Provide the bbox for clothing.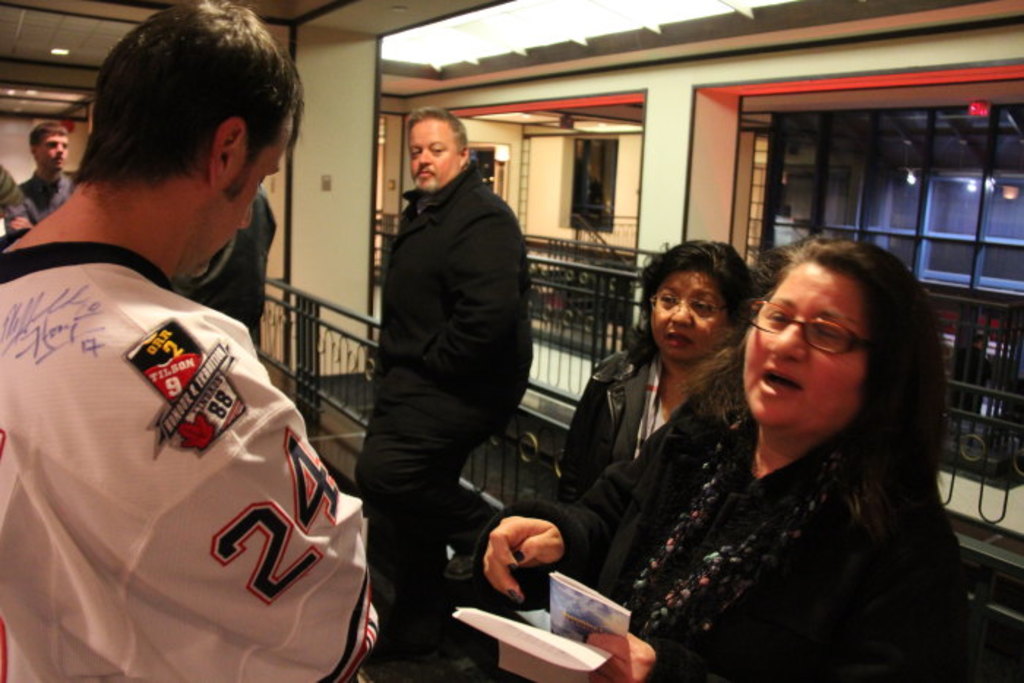
detection(199, 189, 274, 332).
